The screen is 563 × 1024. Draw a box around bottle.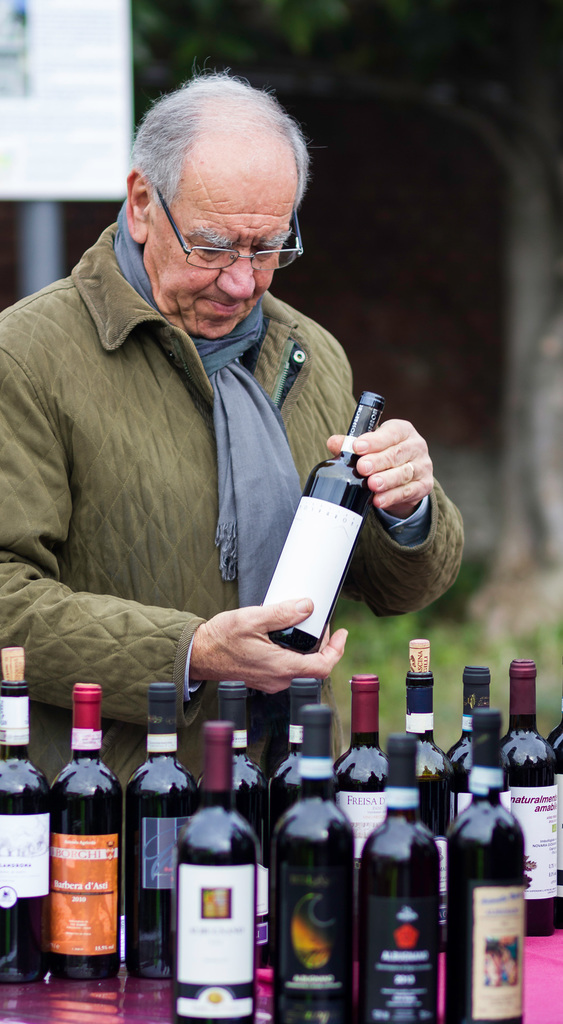
box(356, 735, 438, 1023).
